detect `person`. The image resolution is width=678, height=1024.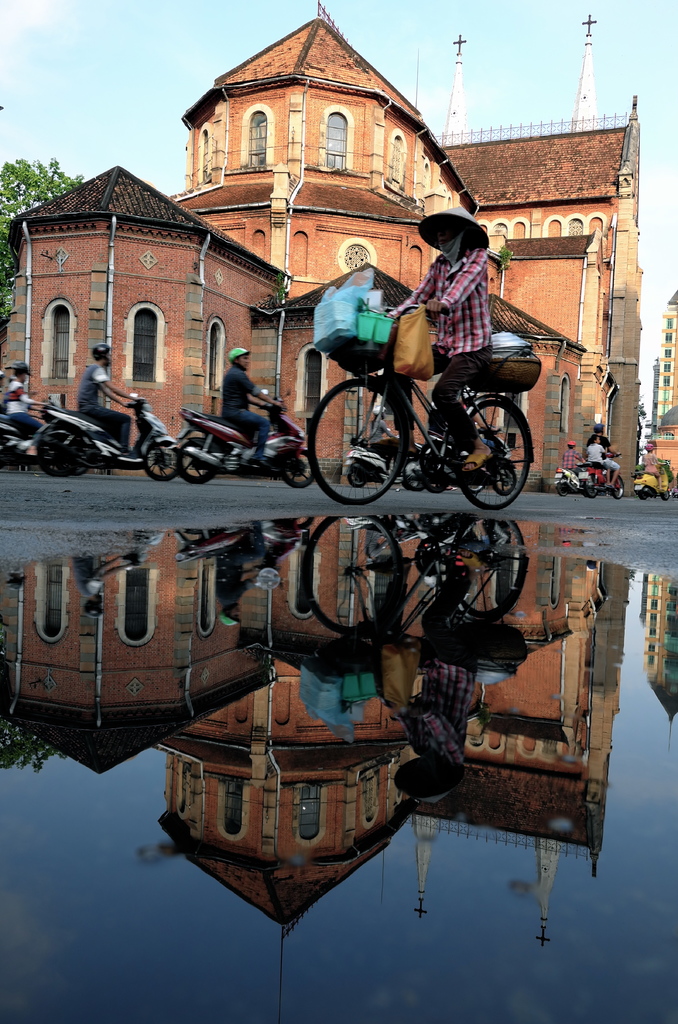
582/423/615/479.
